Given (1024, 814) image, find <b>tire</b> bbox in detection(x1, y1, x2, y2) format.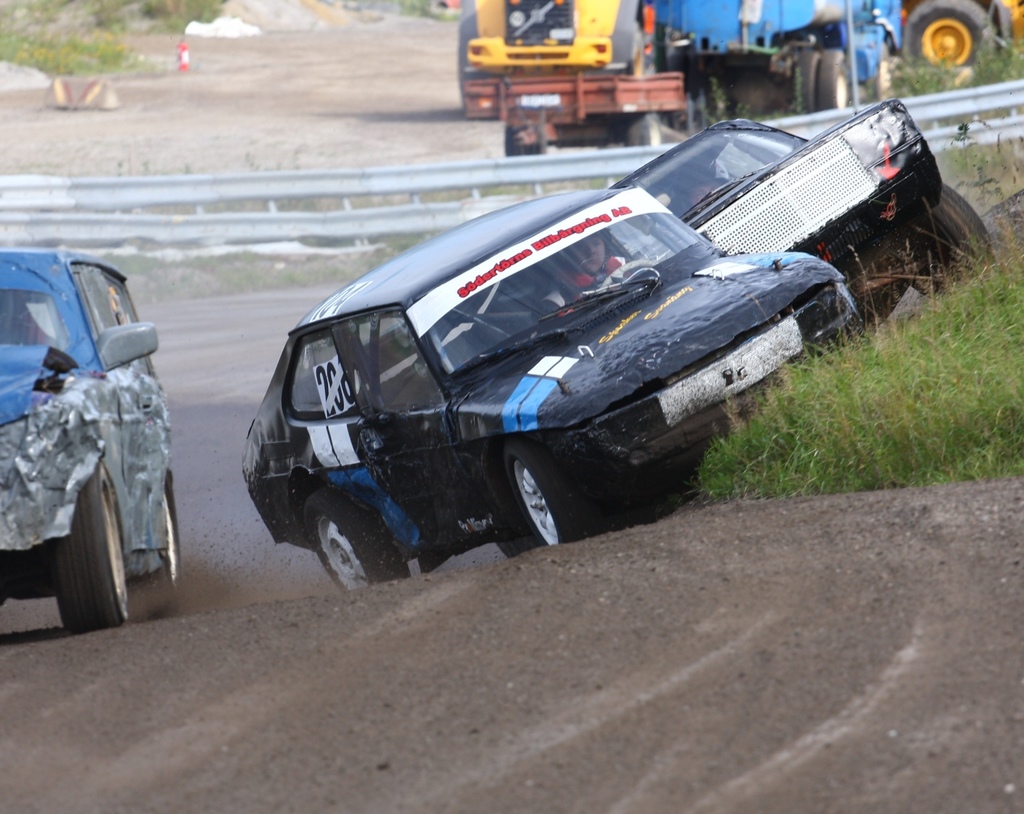
detection(618, 116, 657, 144).
